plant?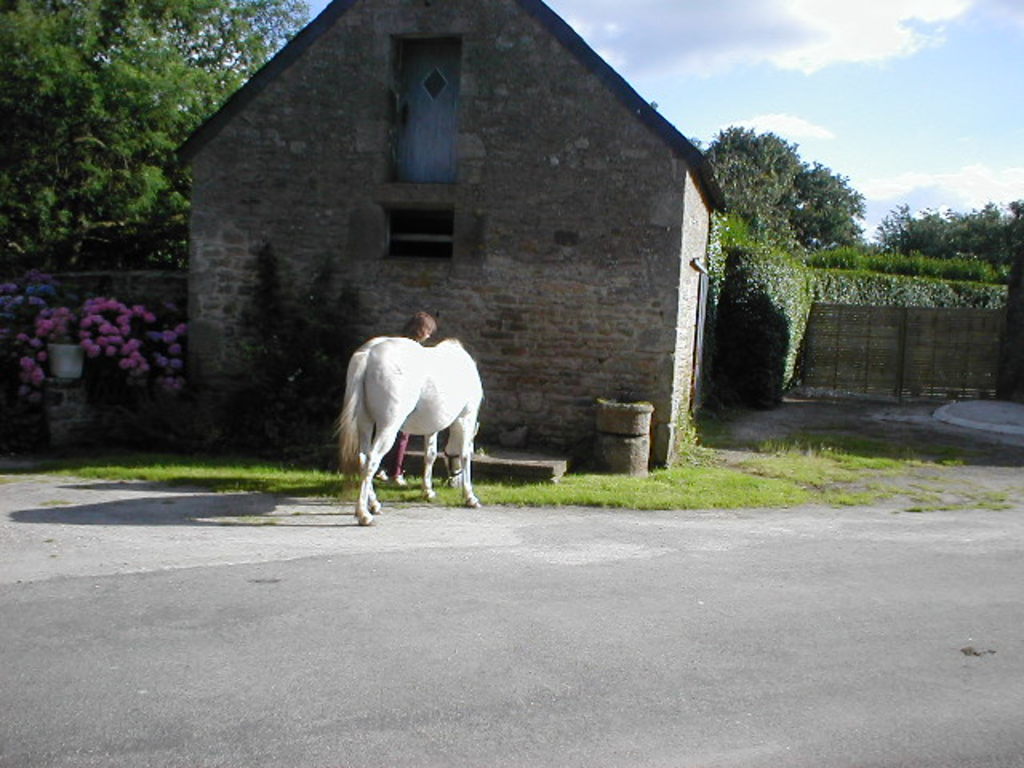
rect(709, 205, 1022, 312)
